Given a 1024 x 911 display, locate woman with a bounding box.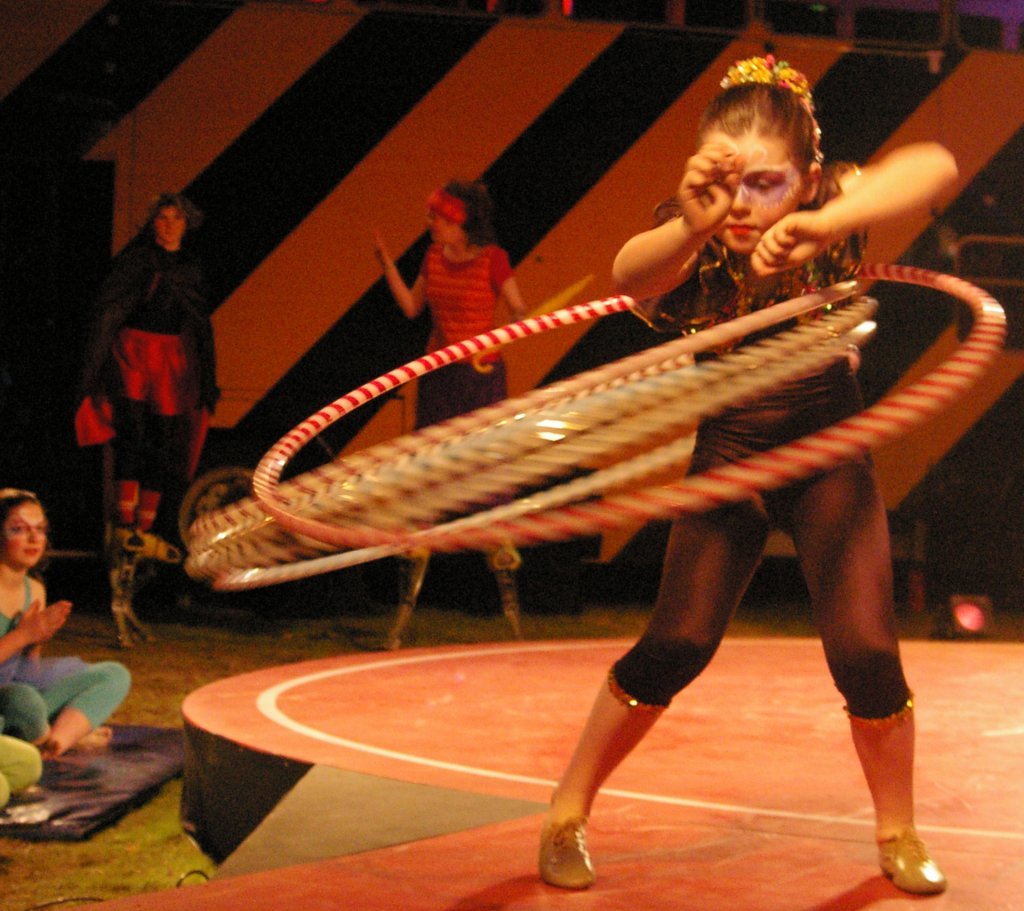
Located: (369, 182, 532, 520).
